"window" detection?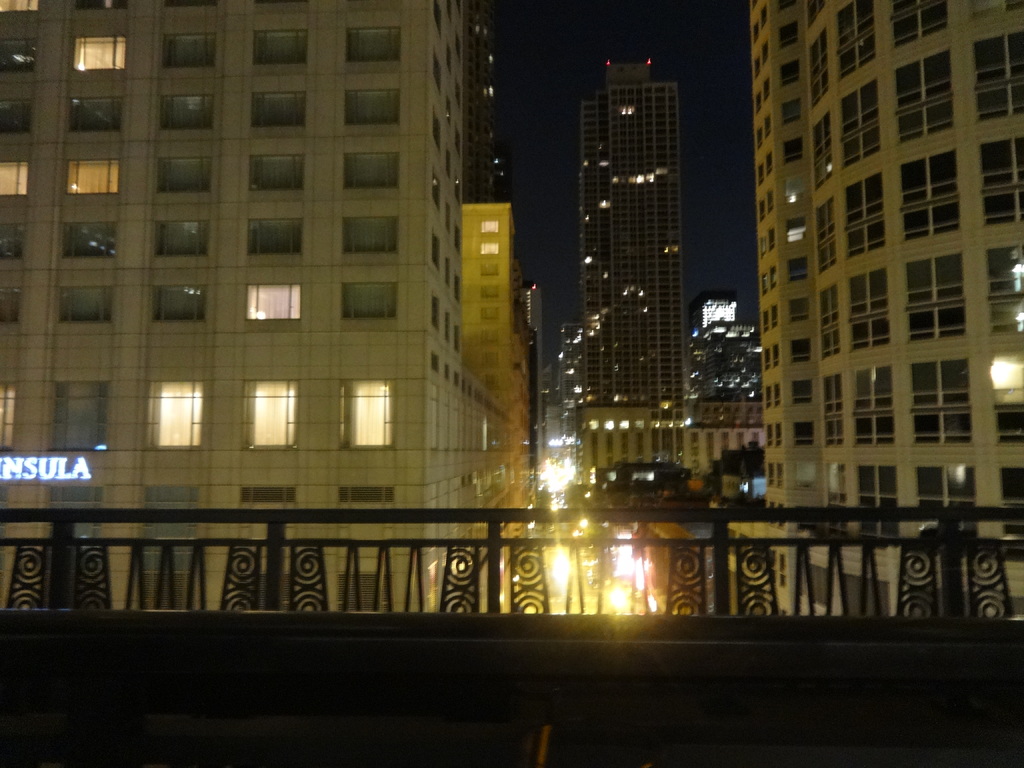
{"left": 779, "top": 19, "right": 796, "bottom": 44}
